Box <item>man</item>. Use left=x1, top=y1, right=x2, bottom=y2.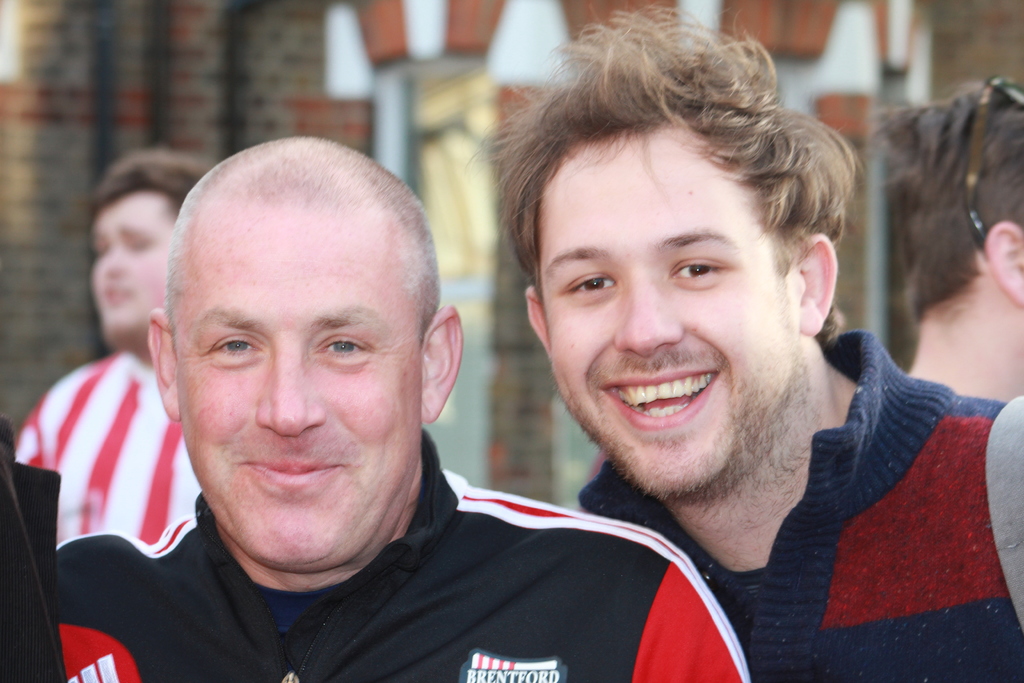
left=464, top=1, right=1023, bottom=682.
